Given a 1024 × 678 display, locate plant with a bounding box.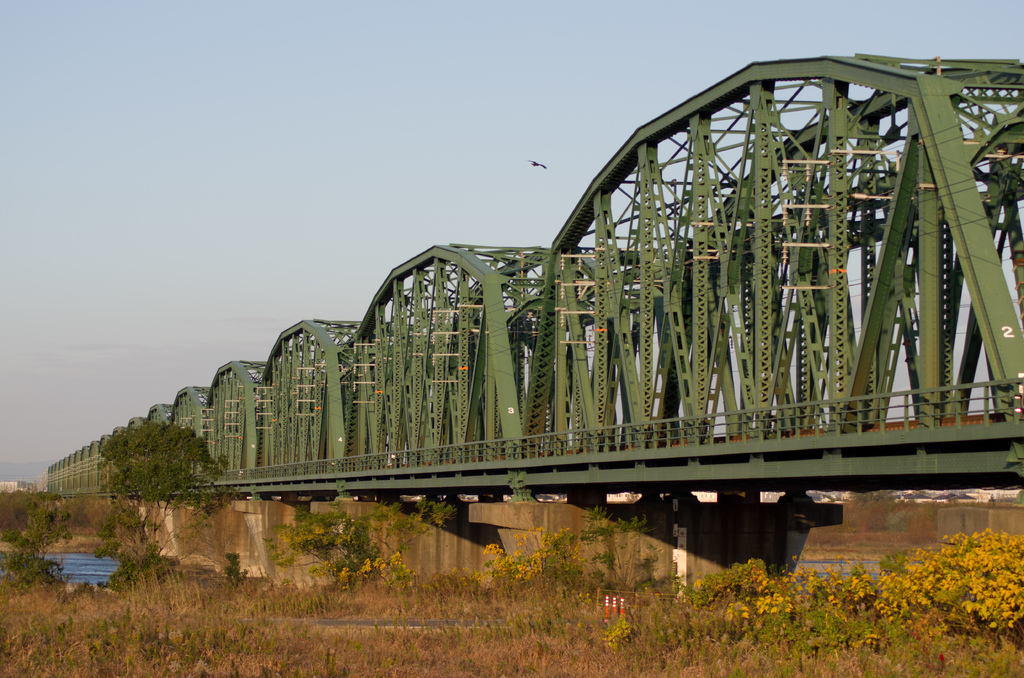
Located: x1=216 y1=552 x2=269 y2=582.
